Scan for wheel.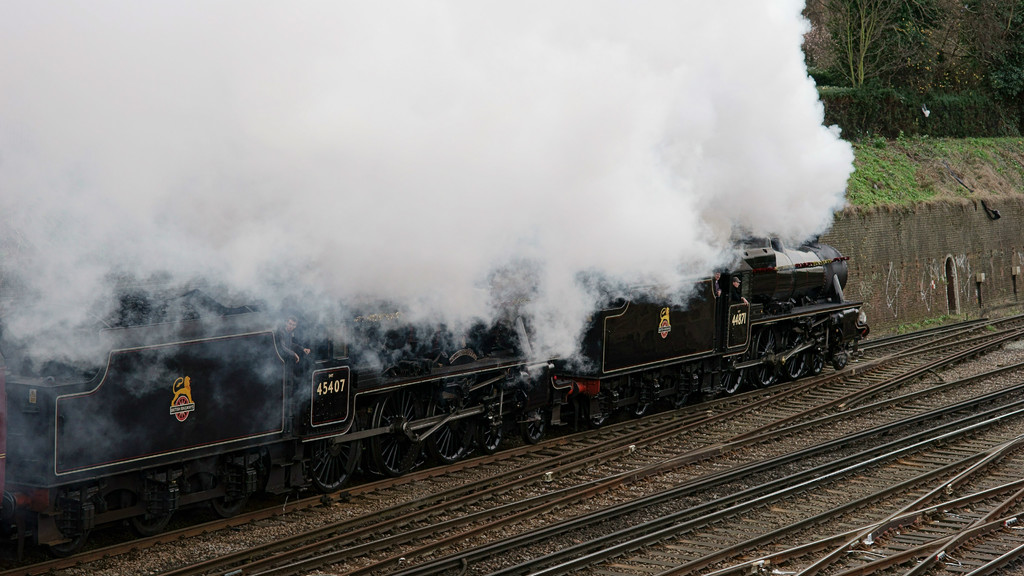
Scan result: (x1=593, y1=390, x2=615, y2=429).
